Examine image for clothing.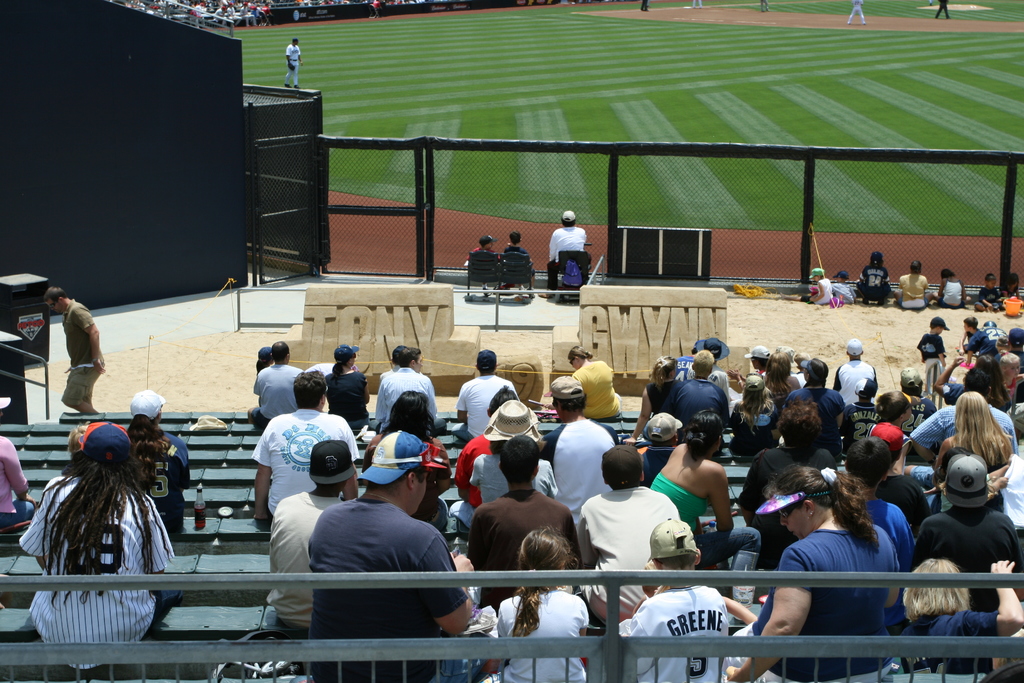
Examination result: 996:288:1015:297.
